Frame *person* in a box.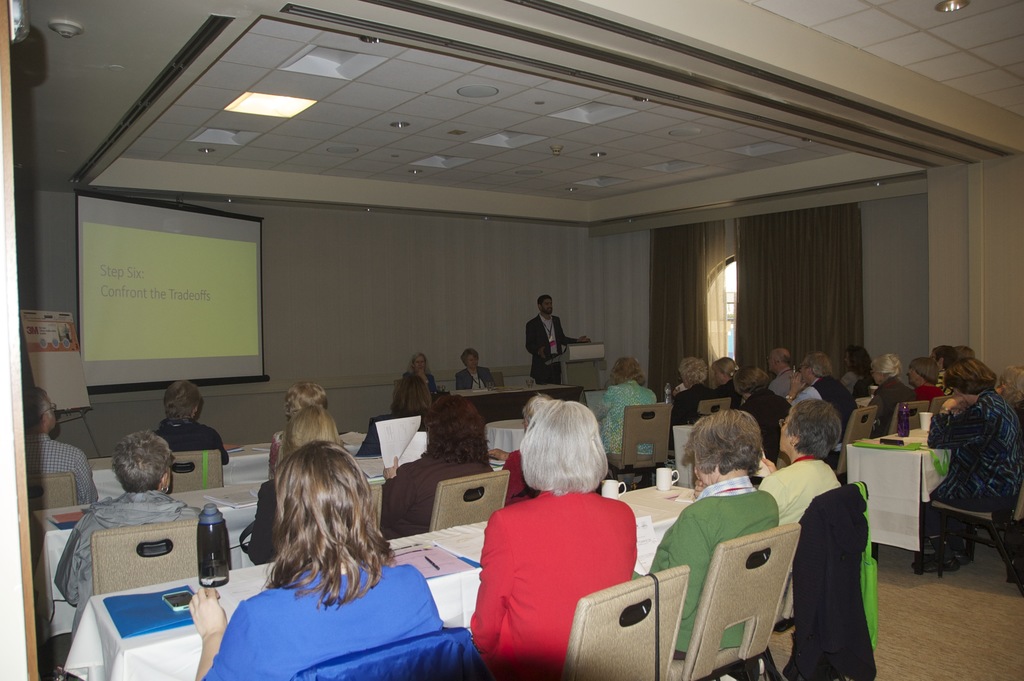
(x1=54, y1=431, x2=206, y2=623).
